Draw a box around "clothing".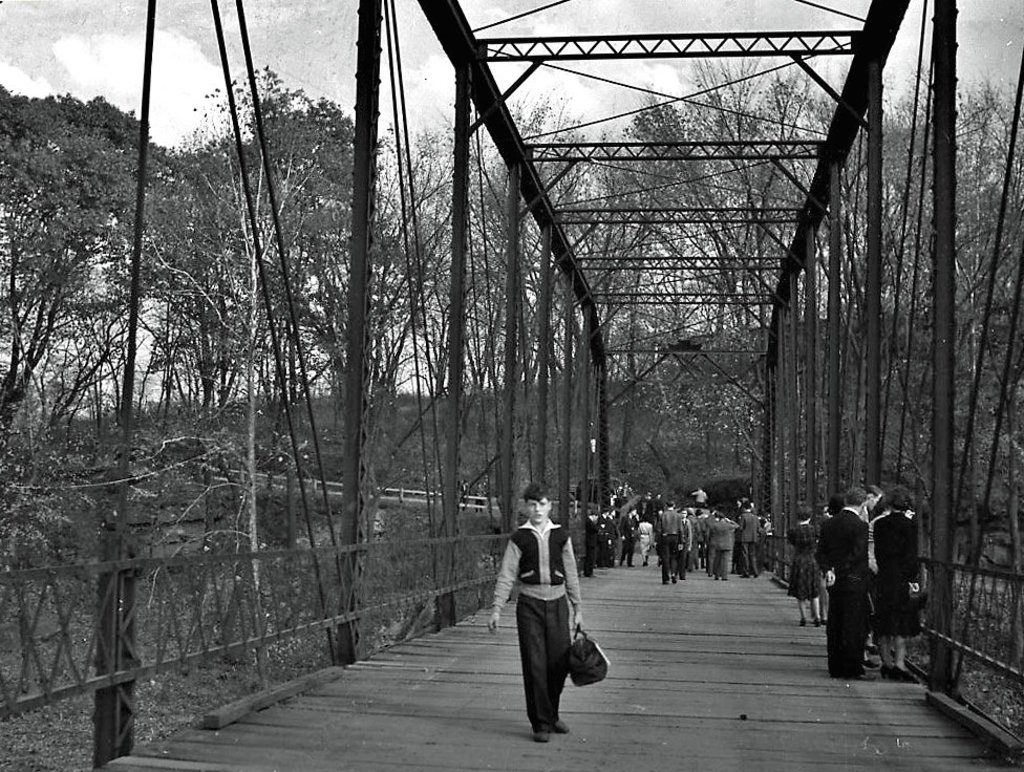
(left=614, top=510, right=636, bottom=556).
